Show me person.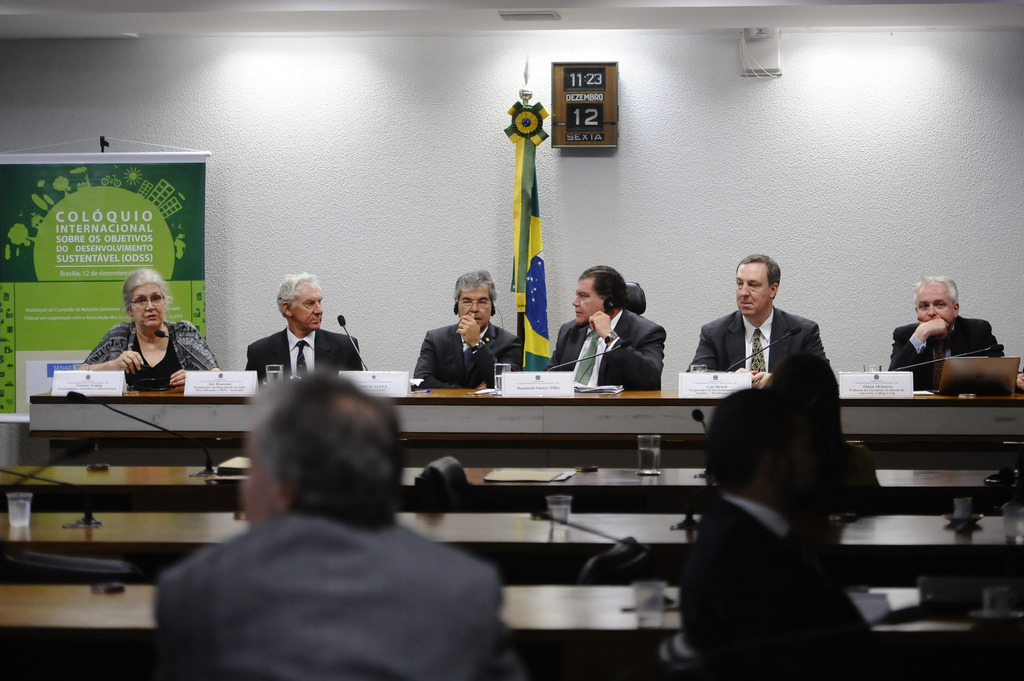
person is here: [689,257,827,382].
